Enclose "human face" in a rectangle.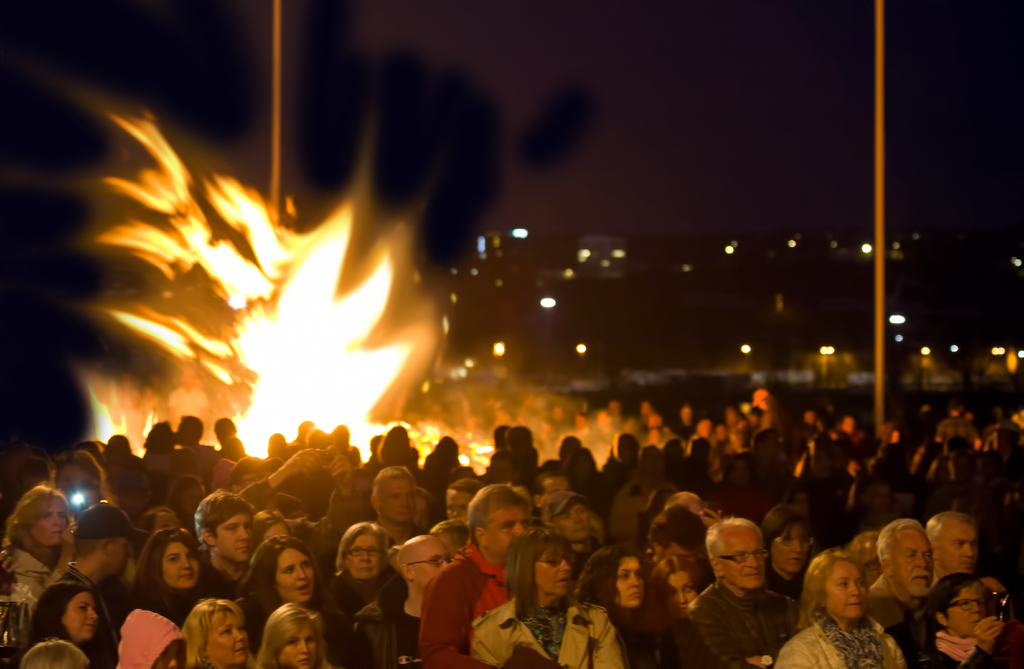
BBox(660, 565, 697, 609).
